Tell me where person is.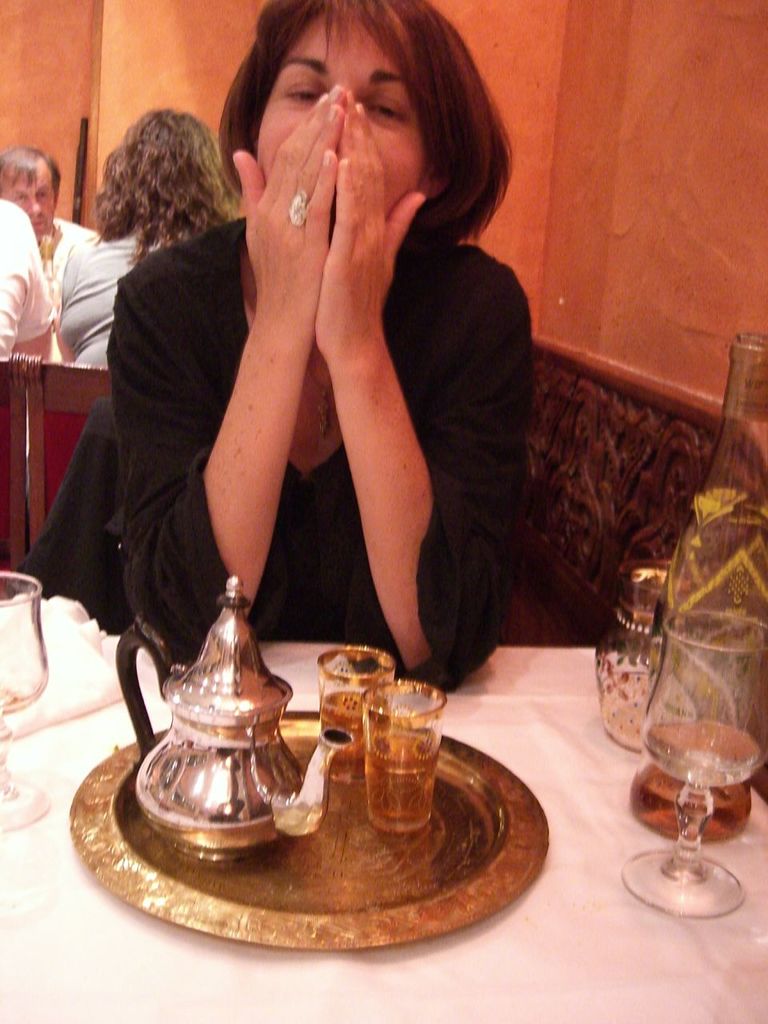
person is at [0,148,93,350].
